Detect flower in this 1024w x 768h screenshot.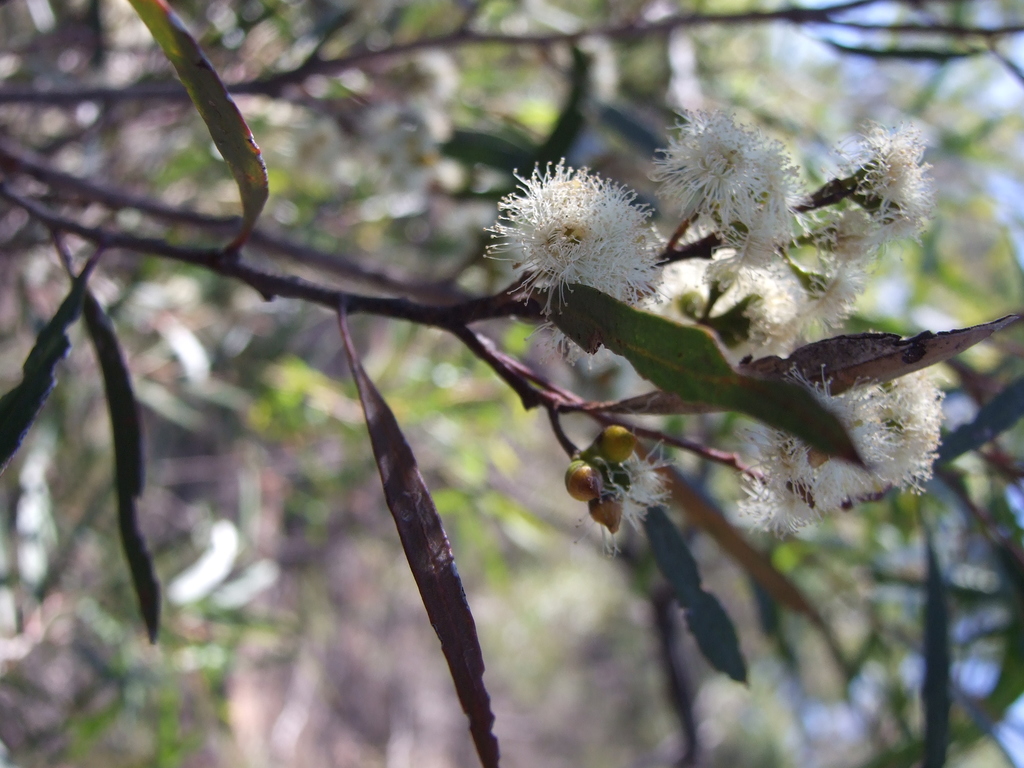
Detection: {"x1": 593, "y1": 441, "x2": 669, "y2": 541}.
